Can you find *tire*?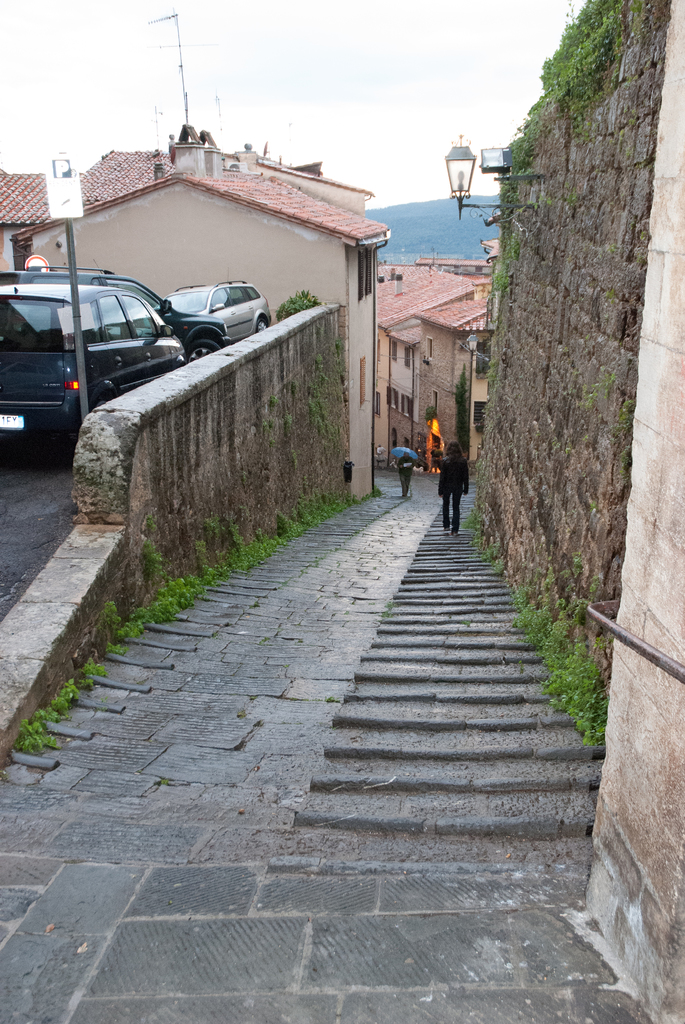
Yes, bounding box: 256, 319, 267, 334.
